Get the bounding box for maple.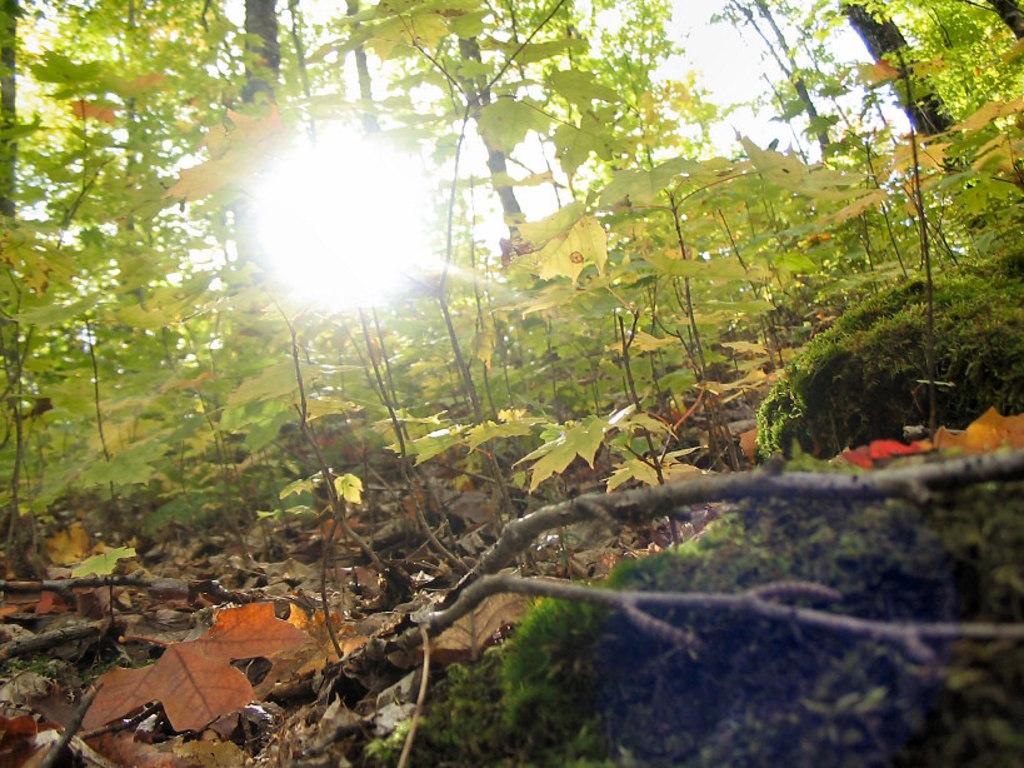
bbox=[353, 0, 606, 370].
